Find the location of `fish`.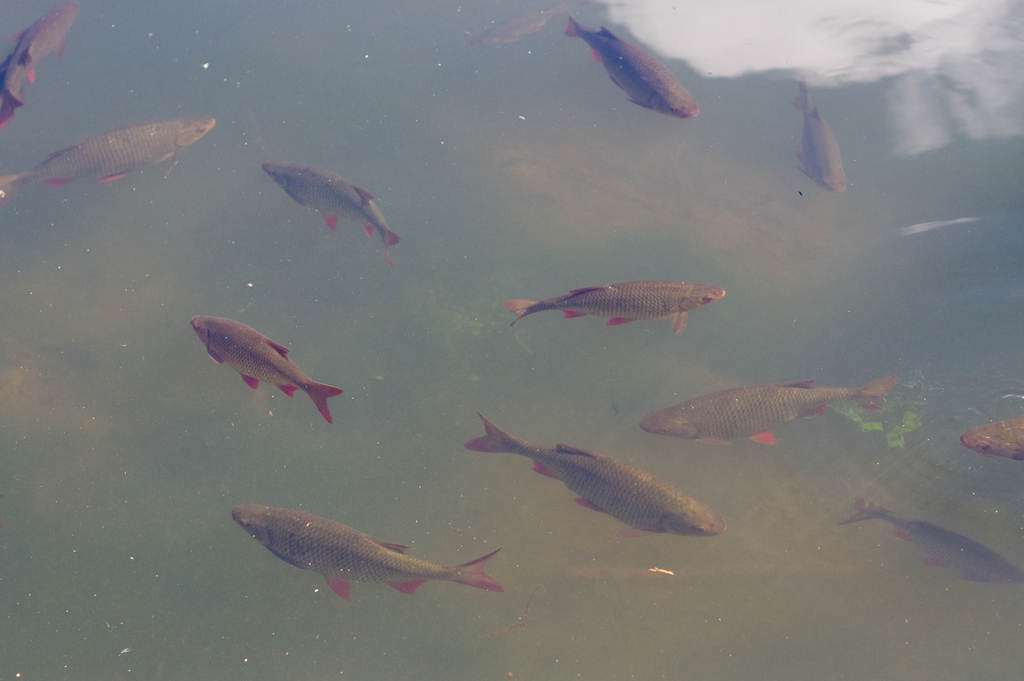
Location: region(260, 161, 399, 246).
